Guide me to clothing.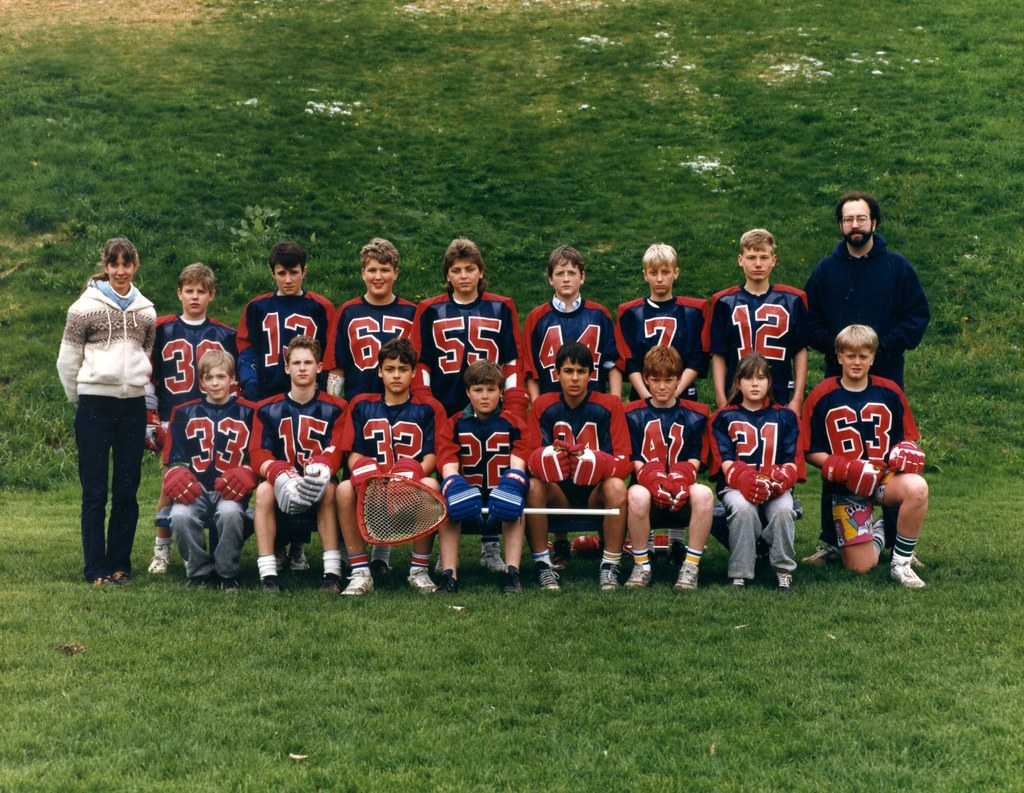
Guidance: left=141, top=306, right=240, bottom=450.
